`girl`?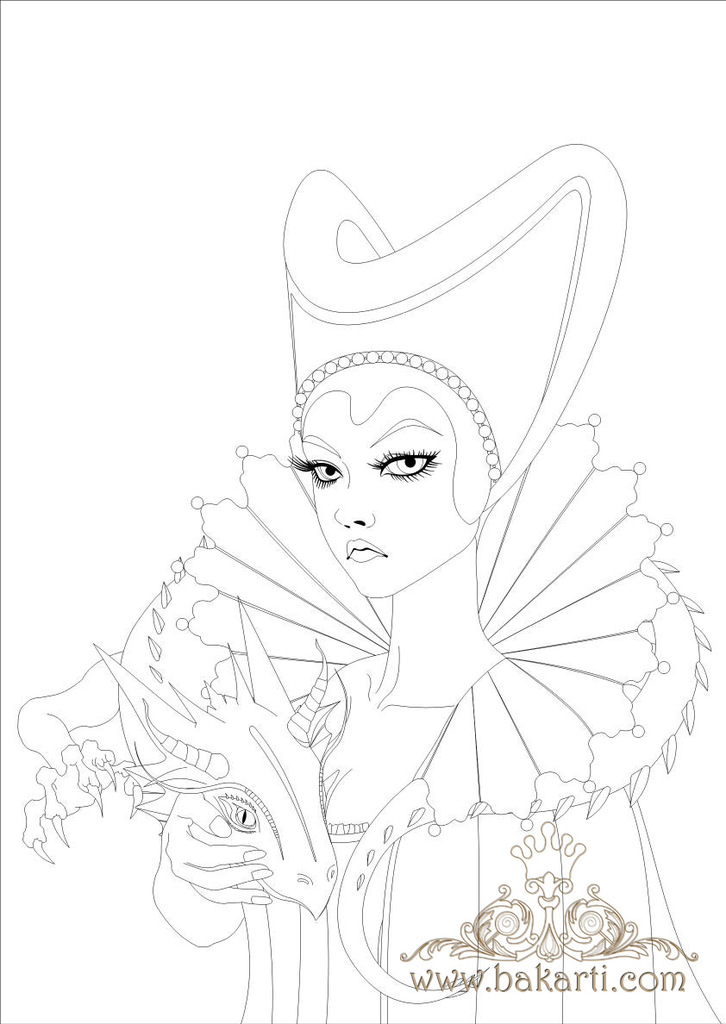
[x1=18, y1=140, x2=725, y2=1023]
